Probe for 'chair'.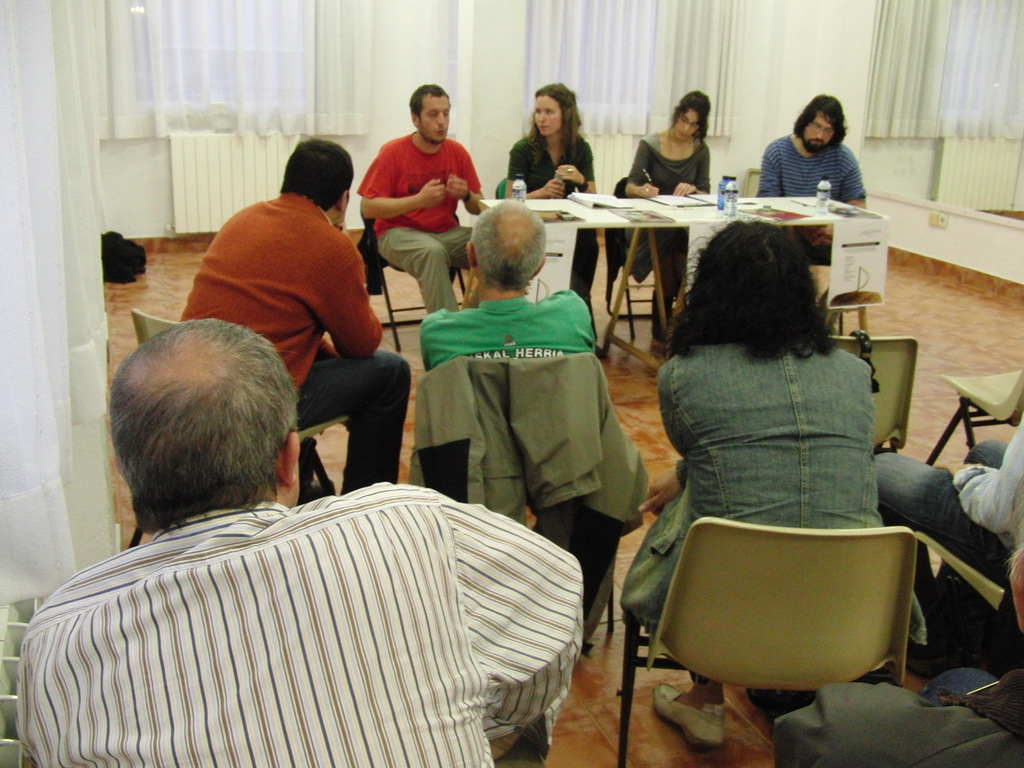
Probe result: 817 331 918 458.
